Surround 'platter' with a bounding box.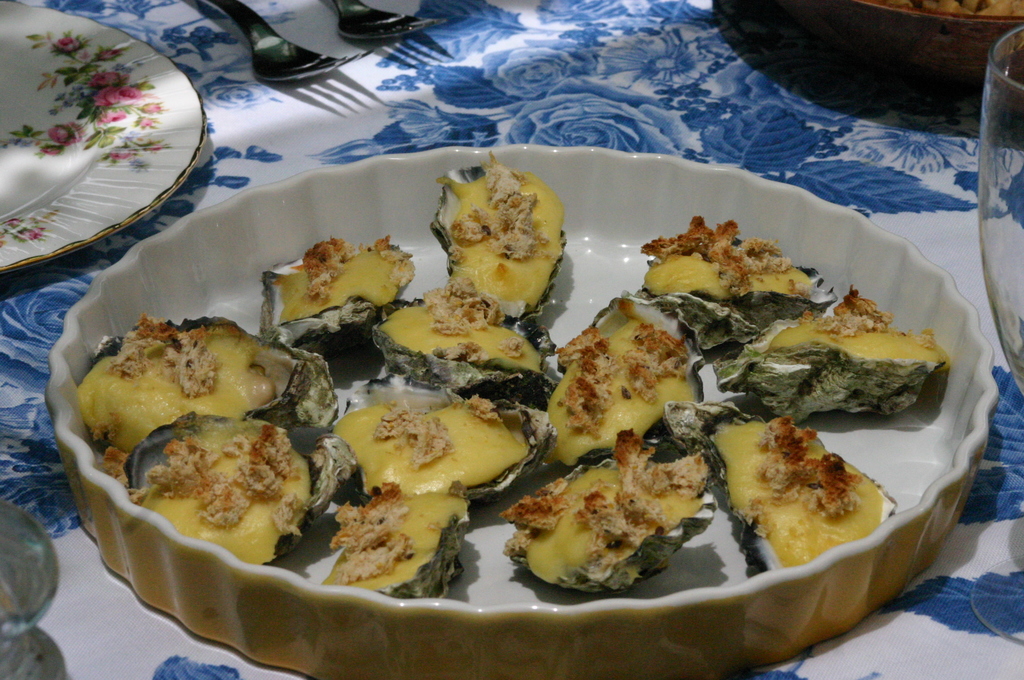
(44,147,997,679).
